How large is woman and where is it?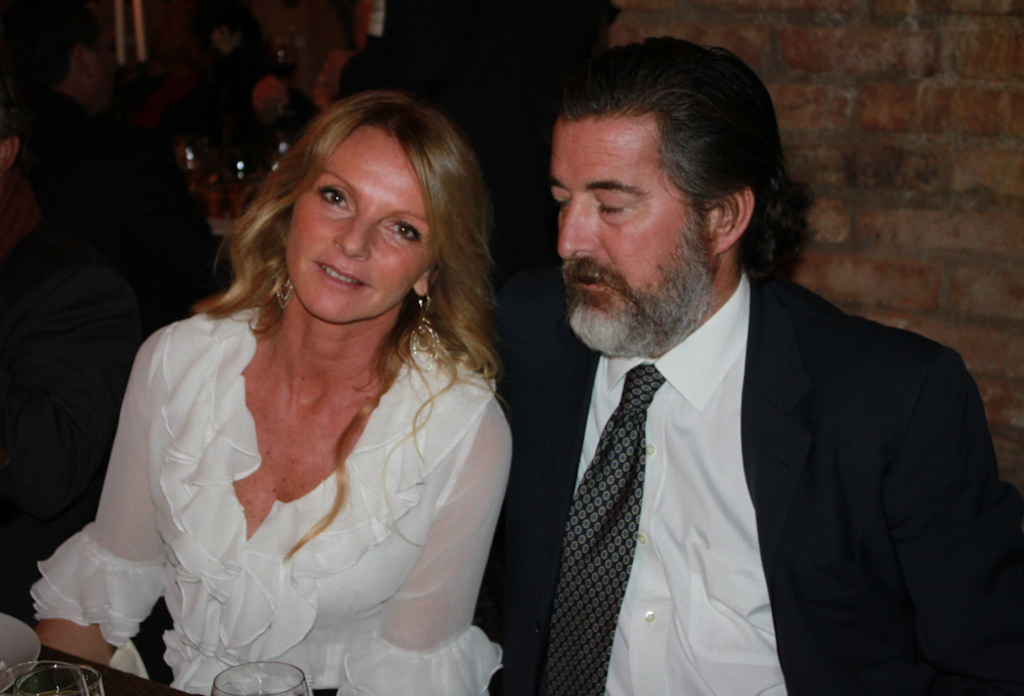
Bounding box: (29,86,516,695).
